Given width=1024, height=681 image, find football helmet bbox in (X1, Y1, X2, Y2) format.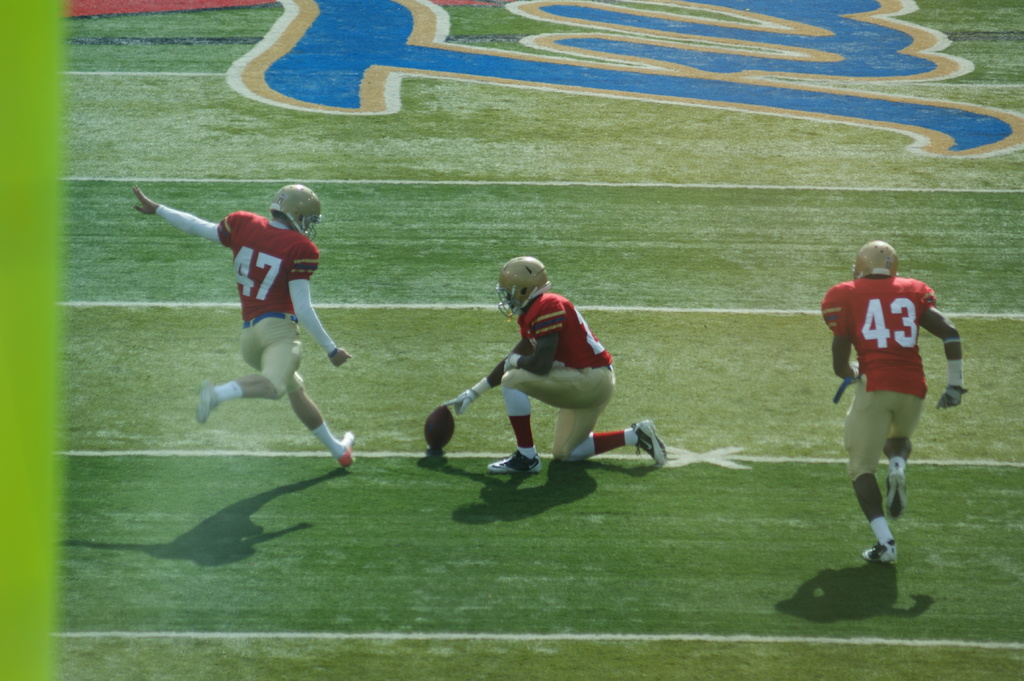
(493, 259, 557, 318).
